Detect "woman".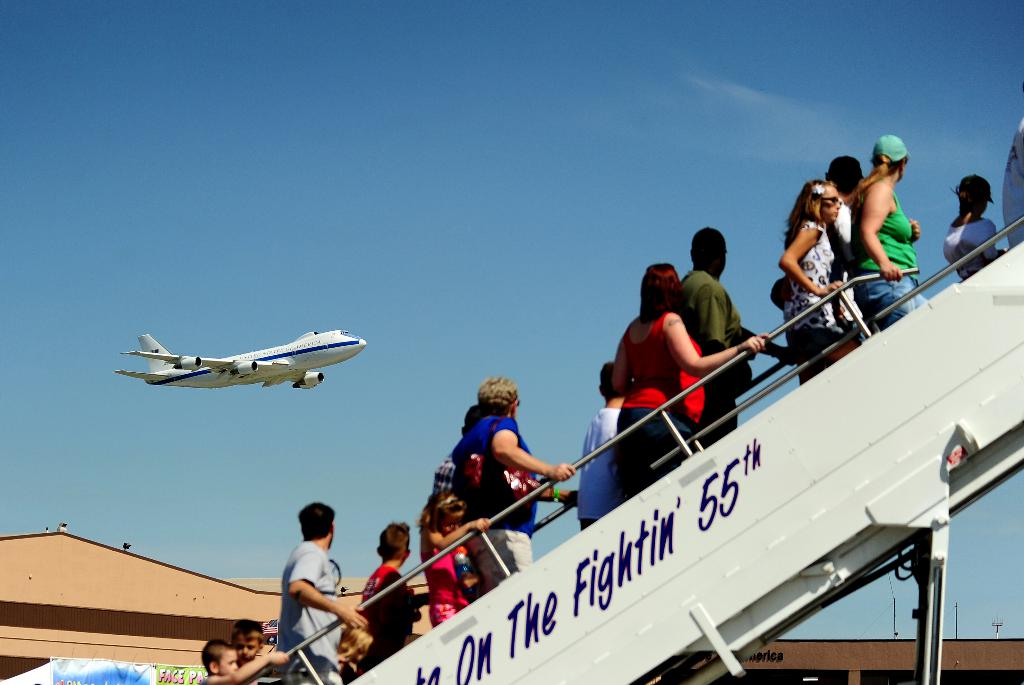
Detected at pyautogui.locateOnScreen(445, 376, 579, 578).
